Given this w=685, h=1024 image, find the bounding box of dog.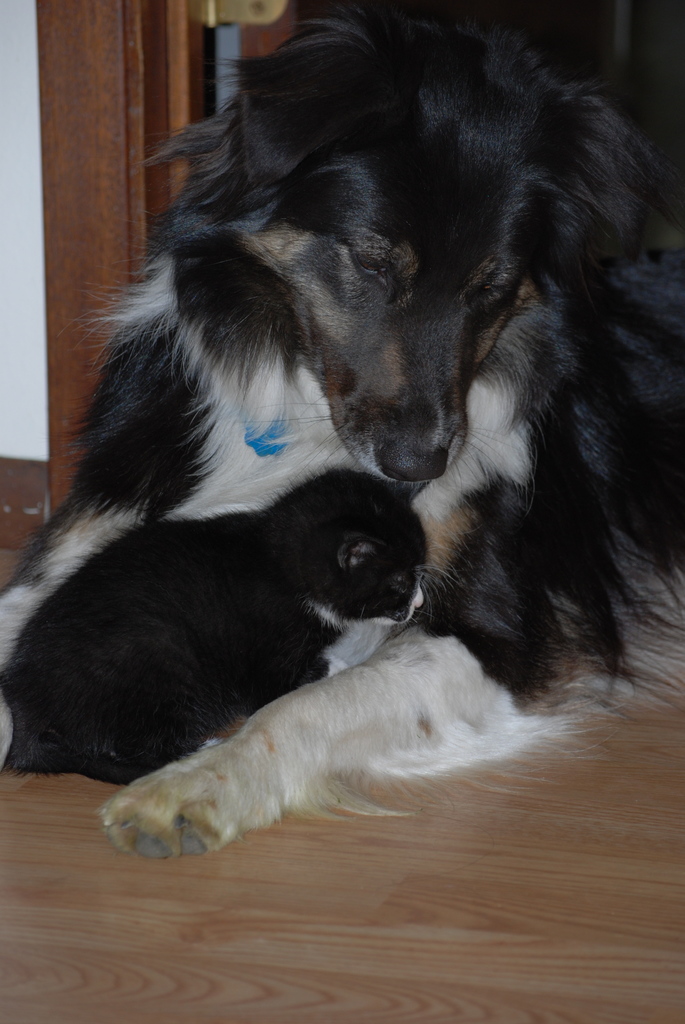
rect(0, 467, 437, 785).
